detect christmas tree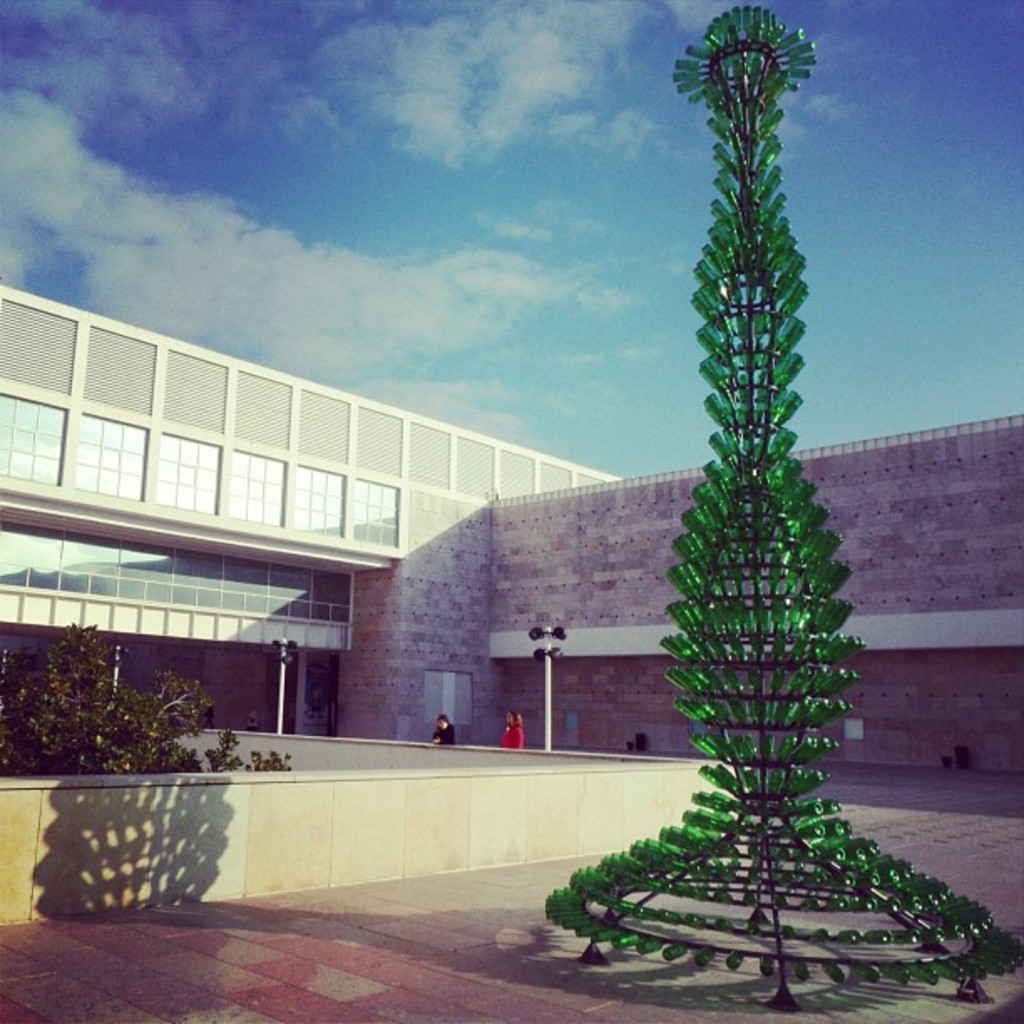
<region>539, 5, 1022, 1006</region>
